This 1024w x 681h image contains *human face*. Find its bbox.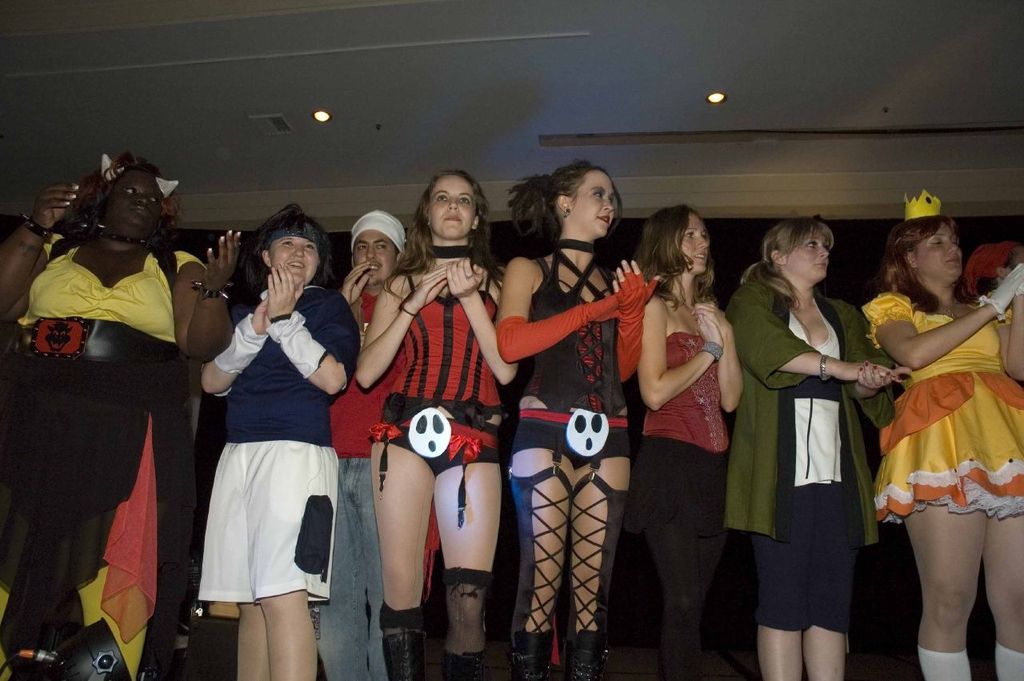
351,230,394,279.
